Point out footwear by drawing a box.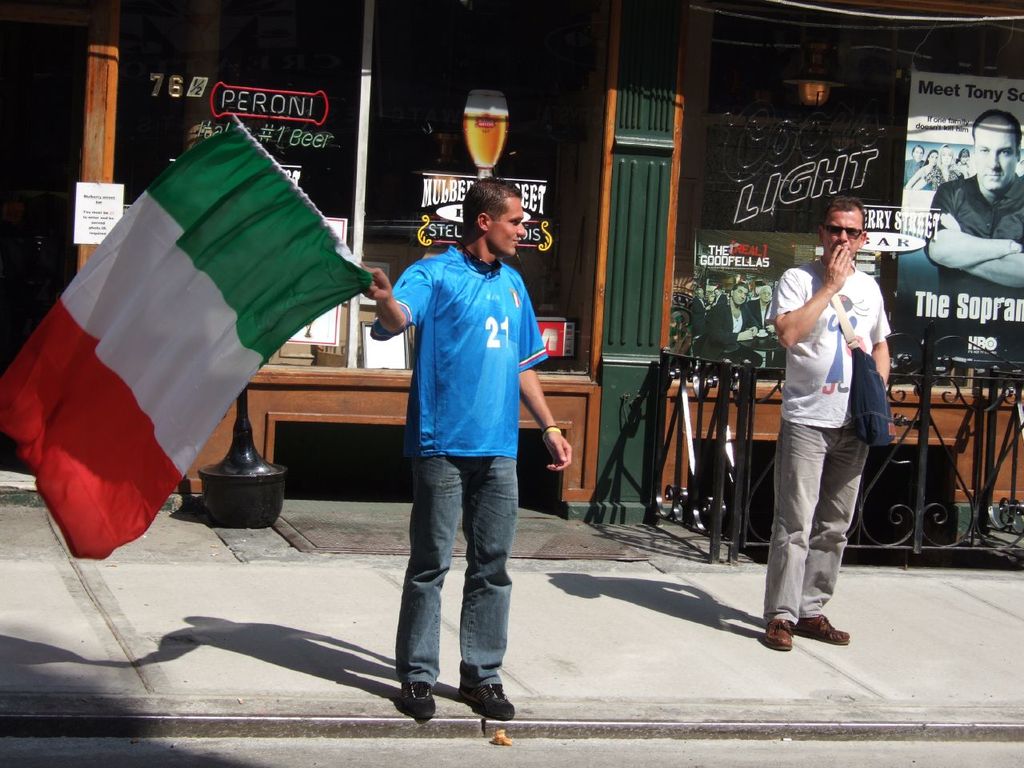
458/659/514/719.
